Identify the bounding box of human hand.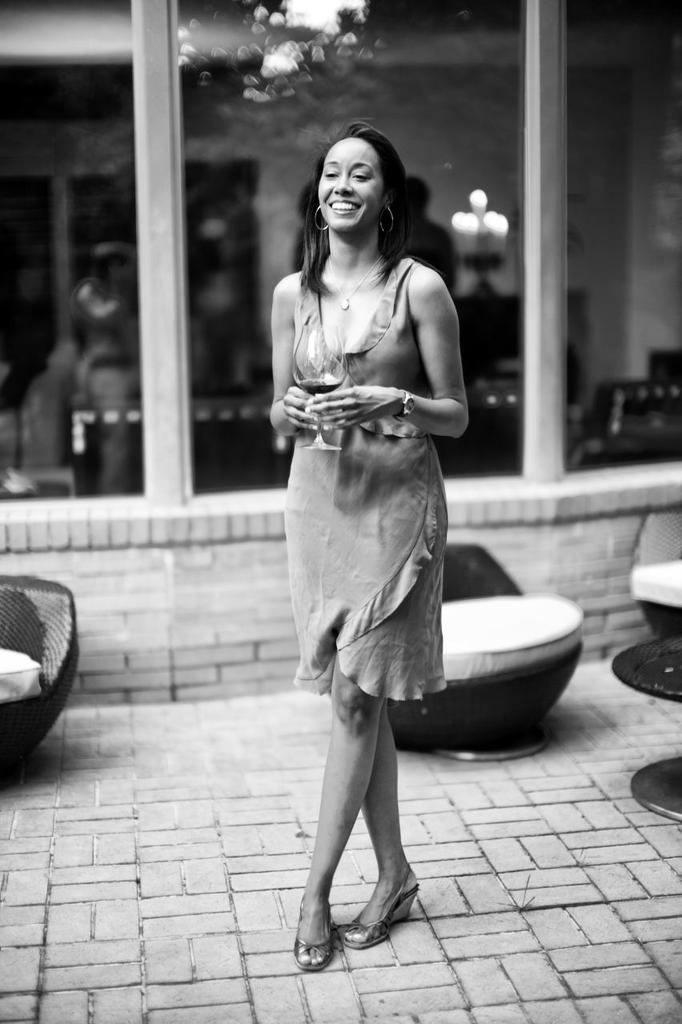
{"left": 279, "top": 382, "right": 326, "bottom": 433}.
